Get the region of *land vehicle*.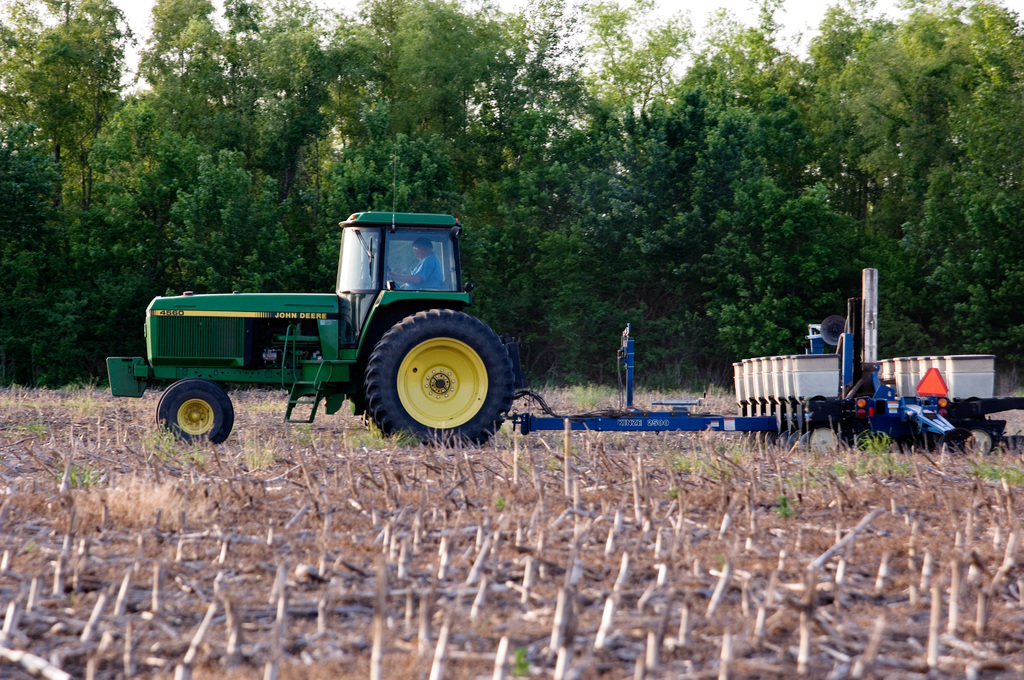
pyautogui.locateOnScreen(103, 150, 1023, 451).
